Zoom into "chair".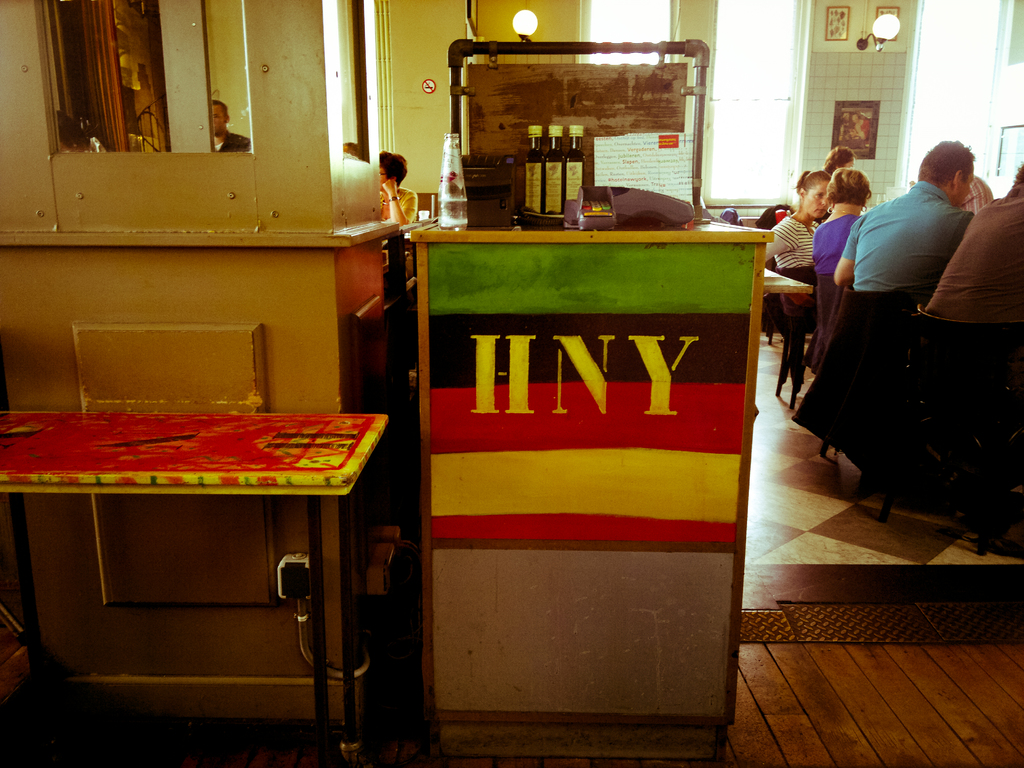
Zoom target: box=[843, 286, 929, 520].
